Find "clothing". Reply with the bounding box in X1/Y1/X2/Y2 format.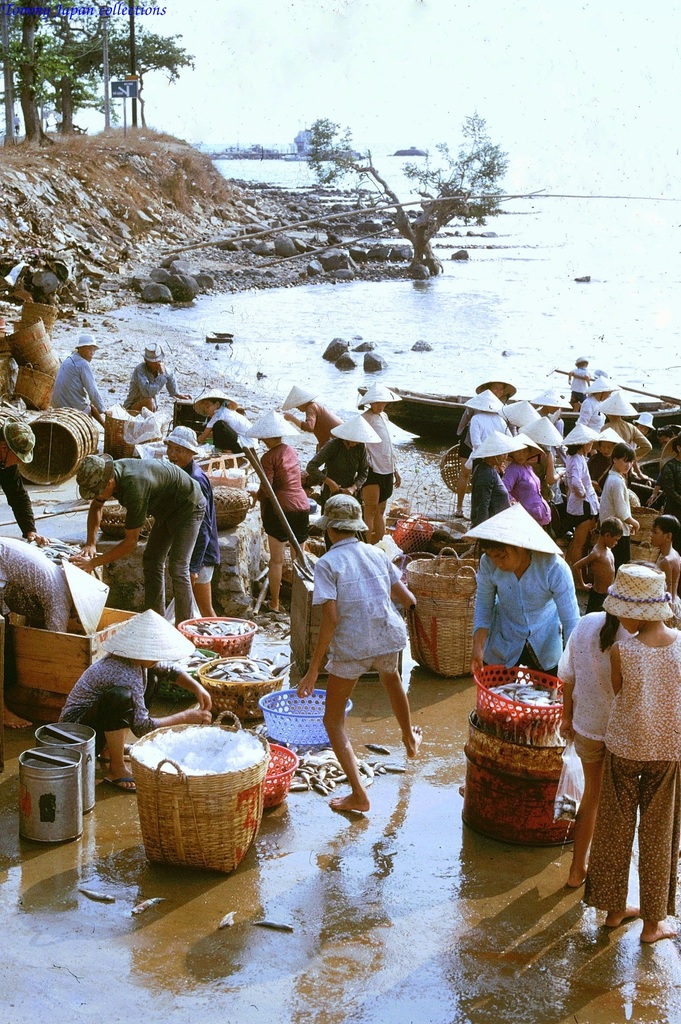
120/360/161/414.
